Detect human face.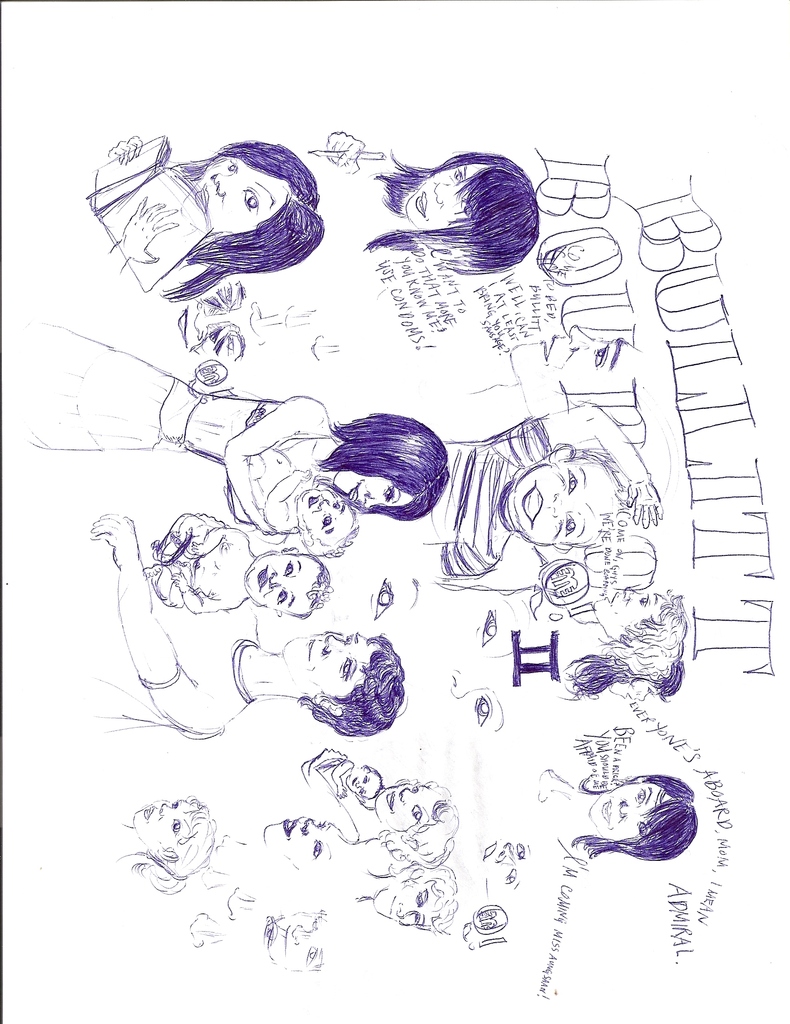
Detected at x1=366, y1=772, x2=431, y2=829.
